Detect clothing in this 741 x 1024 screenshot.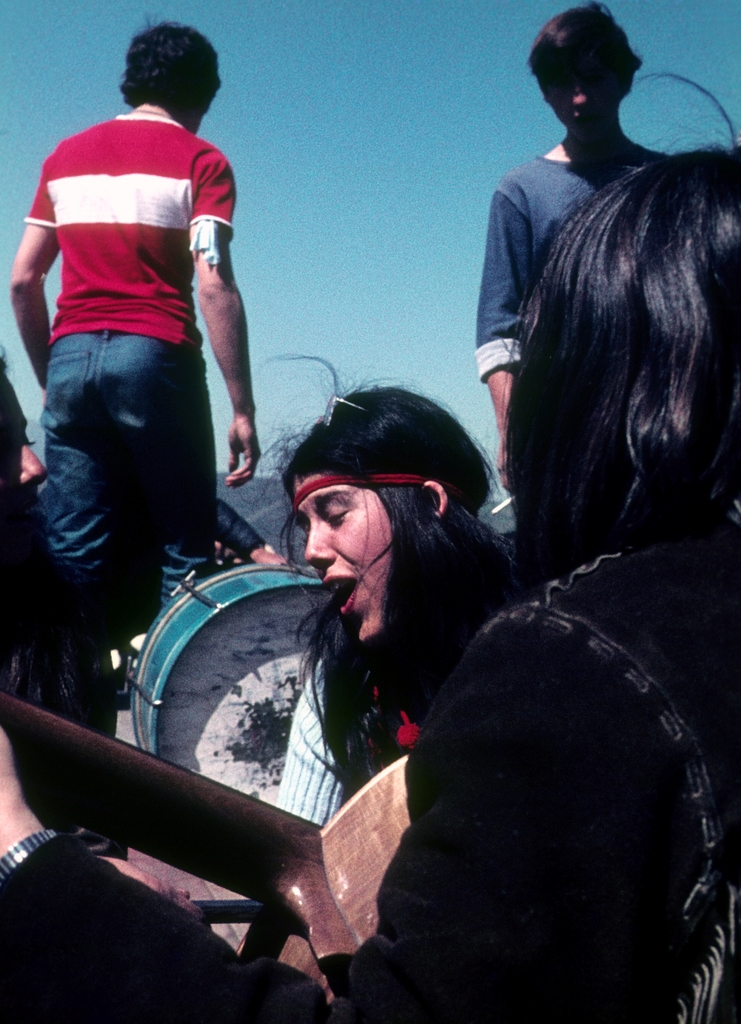
Detection: 22:114:236:714.
